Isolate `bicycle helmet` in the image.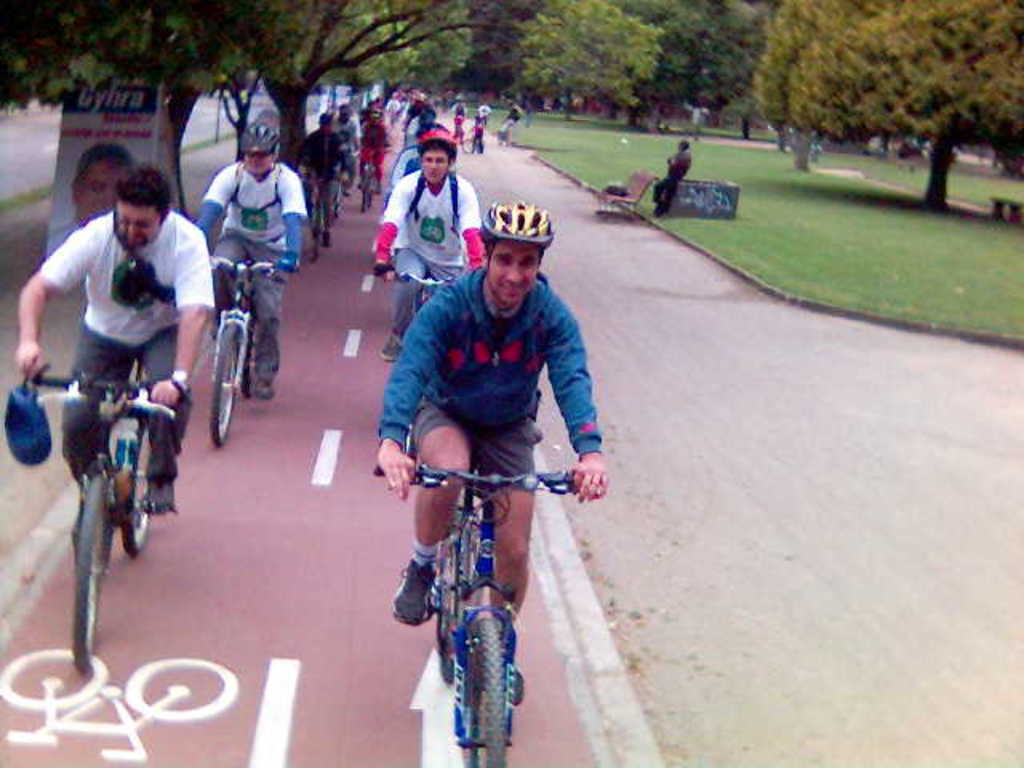
Isolated region: pyautogui.locateOnScreen(242, 118, 280, 154).
